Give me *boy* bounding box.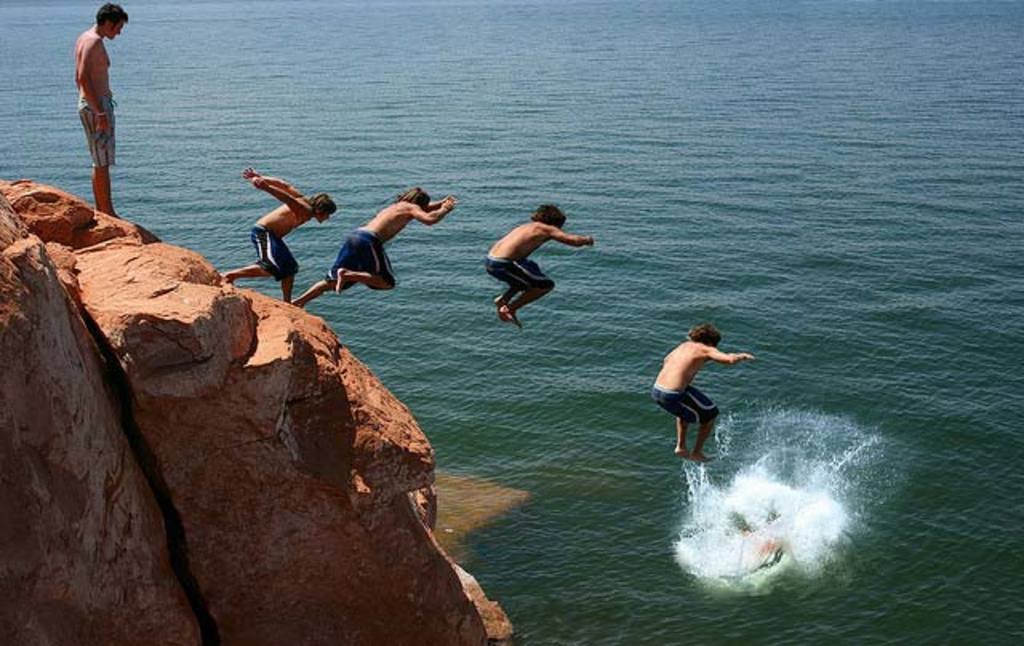
<bbox>643, 318, 763, 470</bbox>.
